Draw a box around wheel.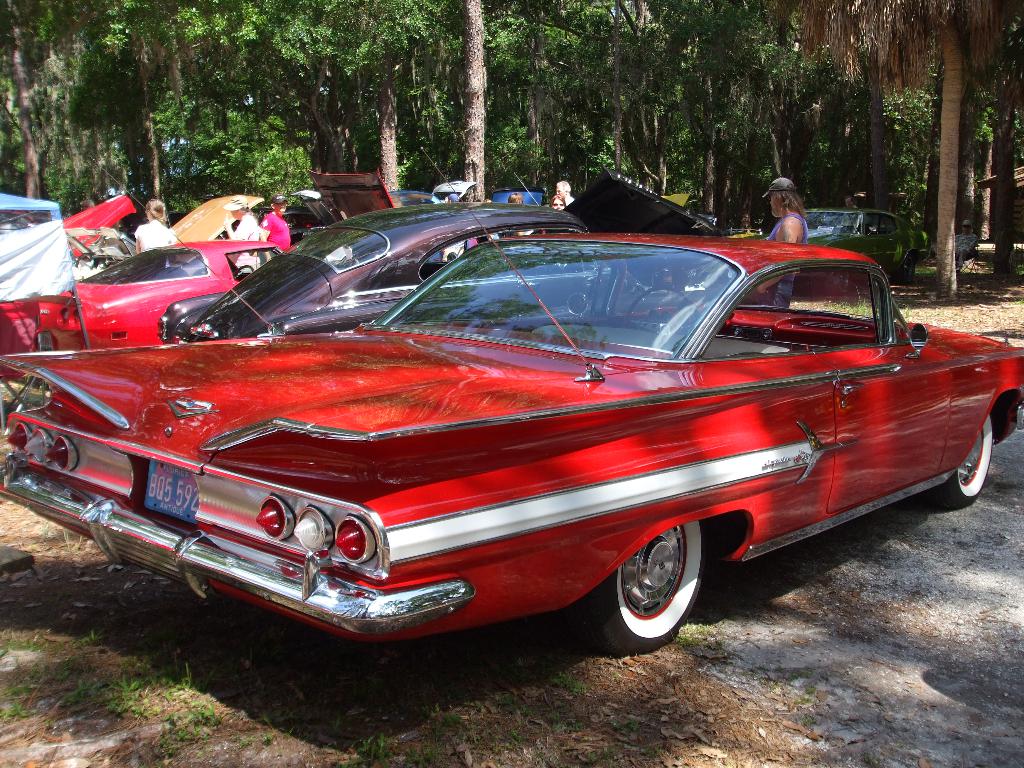
l=937, t=410, r=999, b=506.
